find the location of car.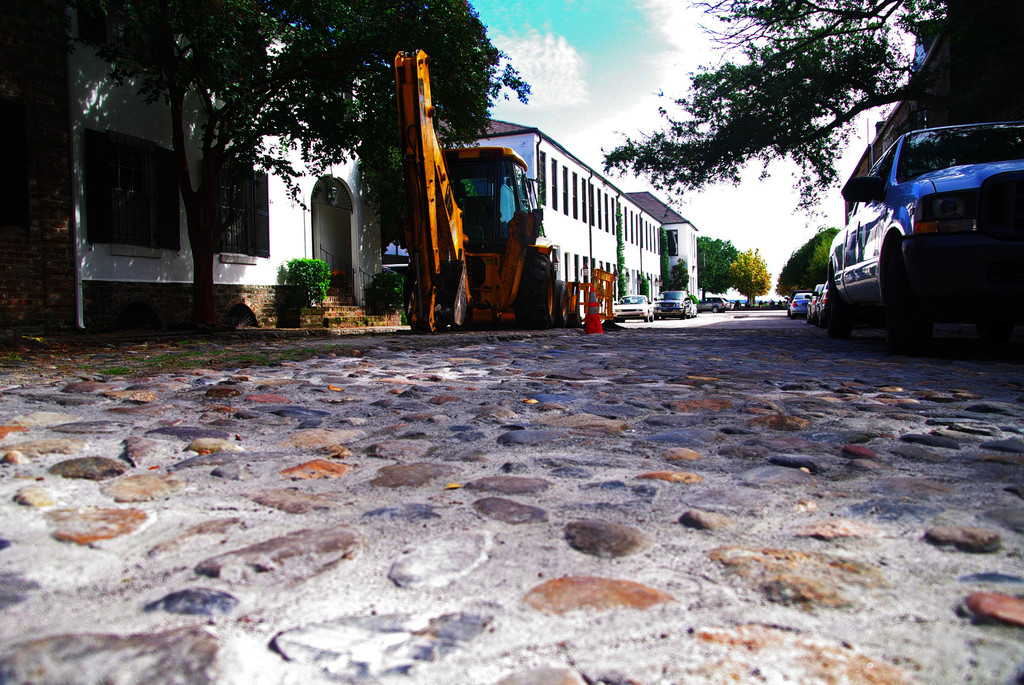
Location: box=[788, 290, 810, 320].
